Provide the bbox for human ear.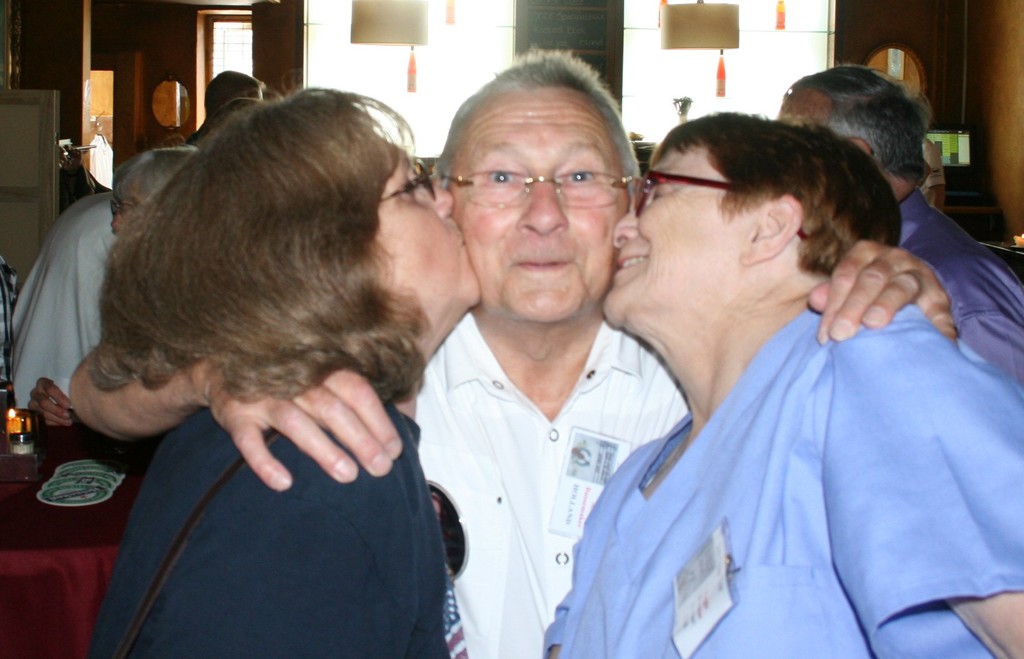
BBox(744, 193, 804, 262).
